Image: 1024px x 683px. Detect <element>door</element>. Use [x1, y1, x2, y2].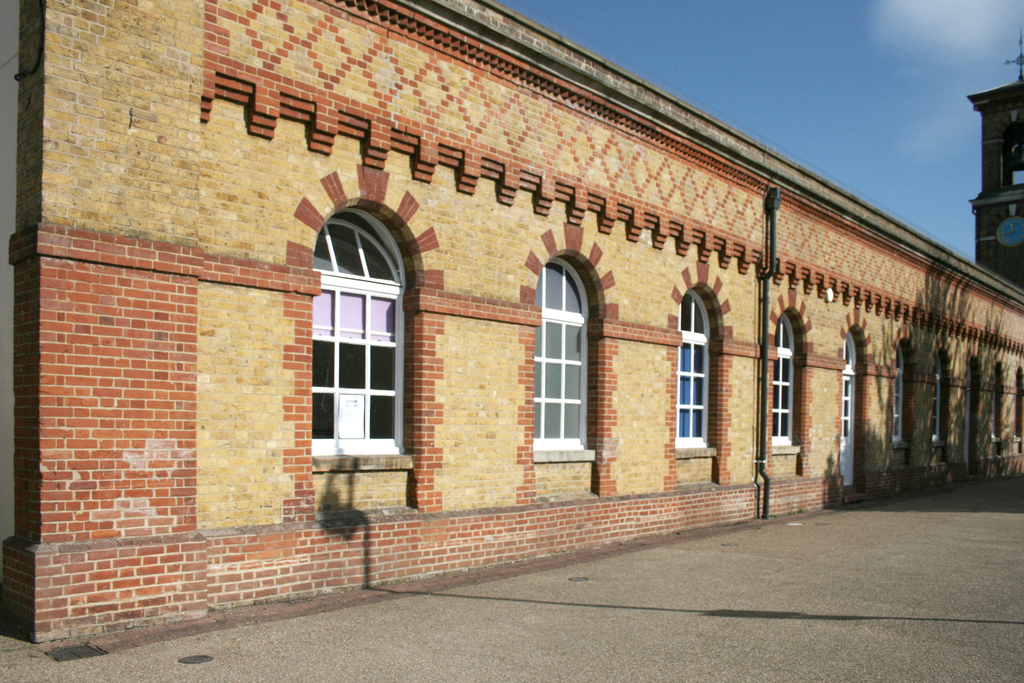
[842, 374, 854, 488].
